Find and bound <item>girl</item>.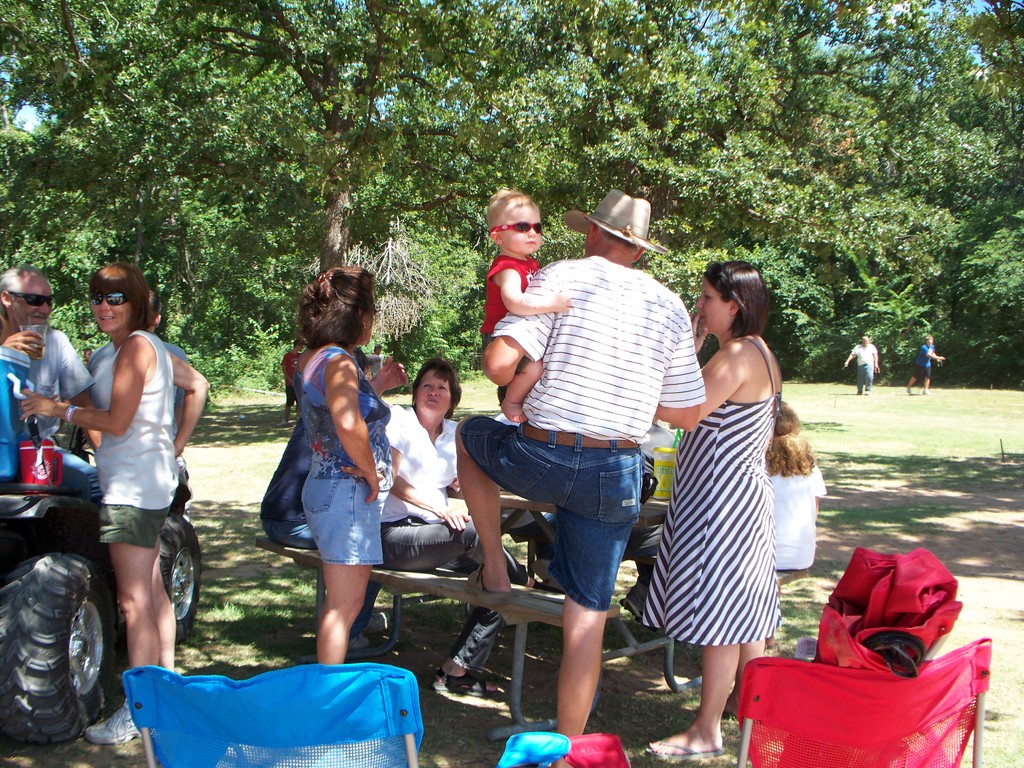
Bound: left=280, top=256, right=393, bottom=673.
